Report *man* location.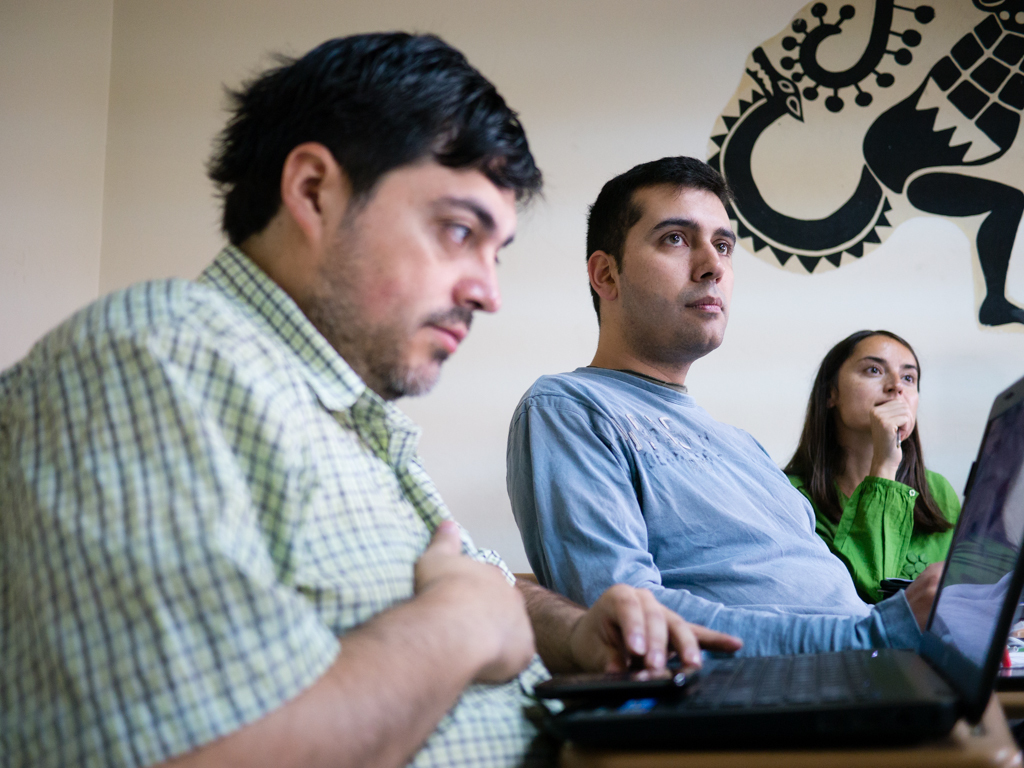
Report: bbox(21, 29, 637, 764).
